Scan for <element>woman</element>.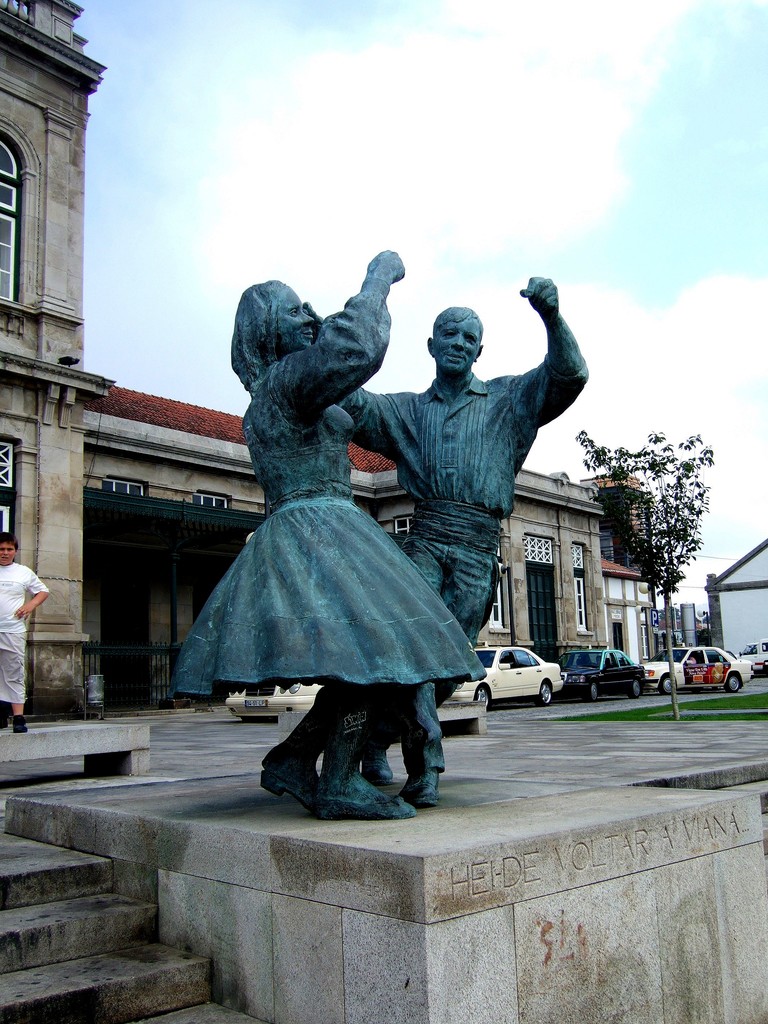
Scan result: <region>156, 318, 514, 775</region>.
